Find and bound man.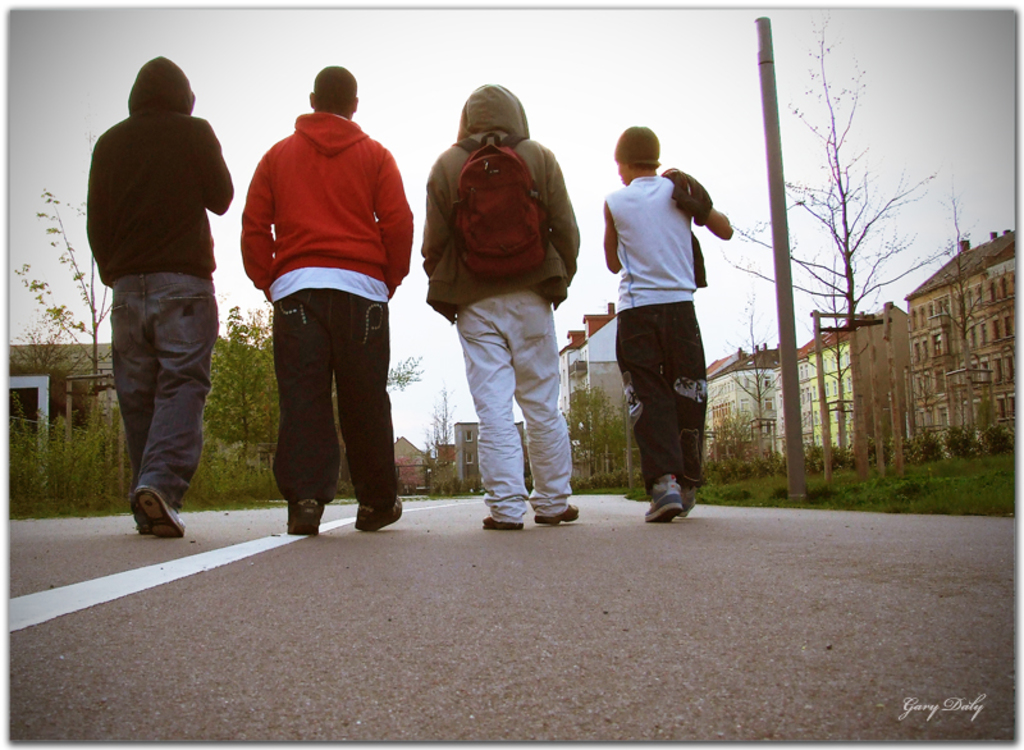
Bound: [left=600, top=123, right=737, bottom=520].
